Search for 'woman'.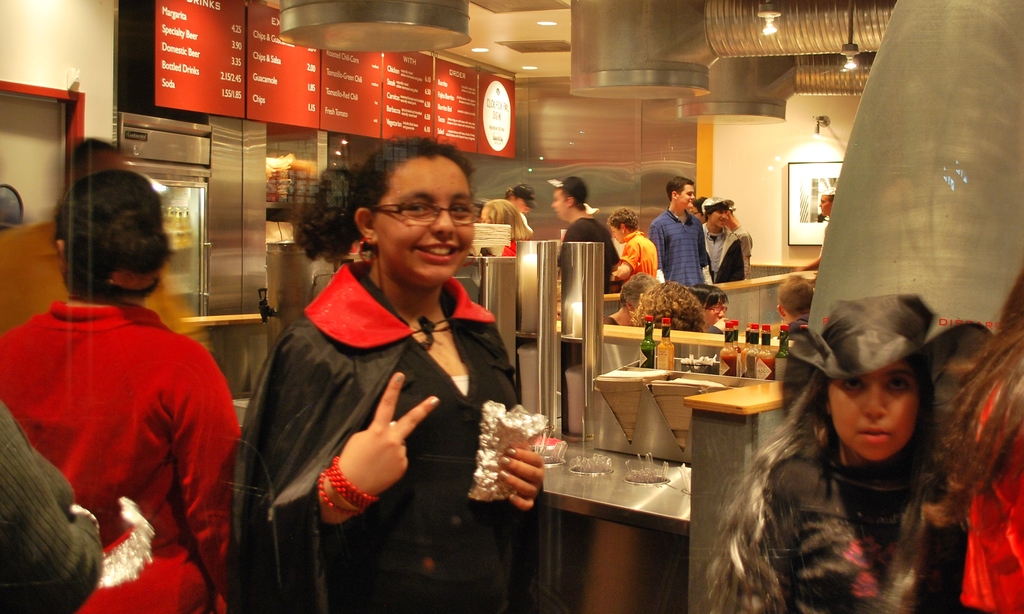
Found at x1=215, y1=124, x2=564, y2=613.
